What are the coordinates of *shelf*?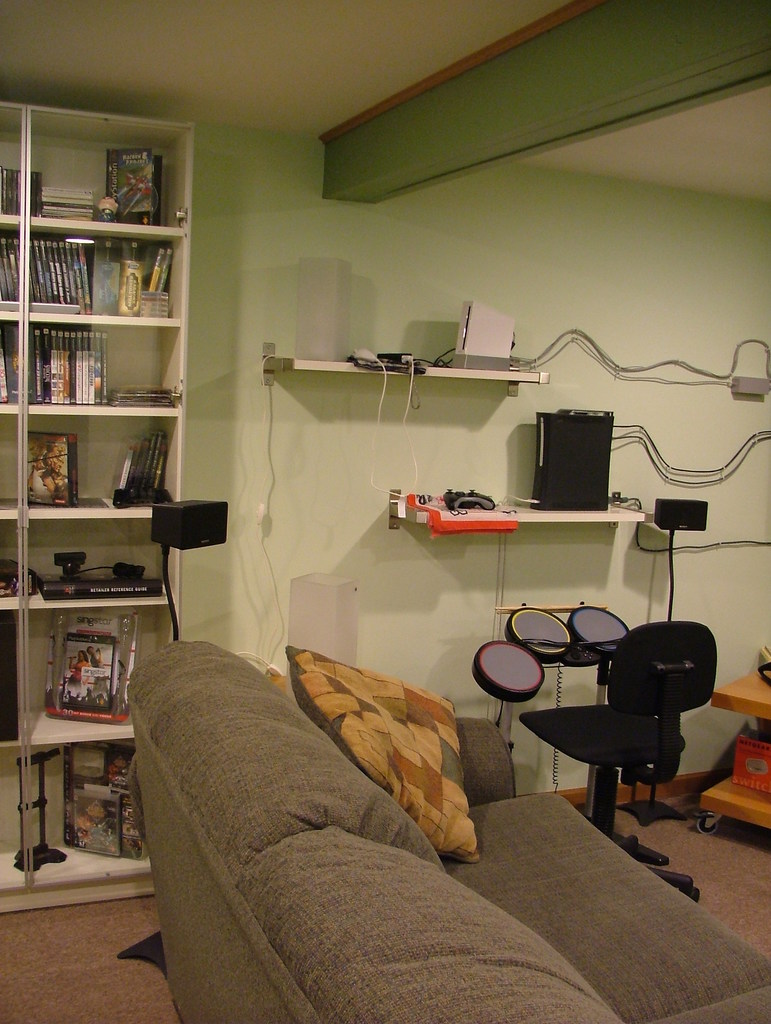
<bbox>0, 829, 213, 914</bbox>.
